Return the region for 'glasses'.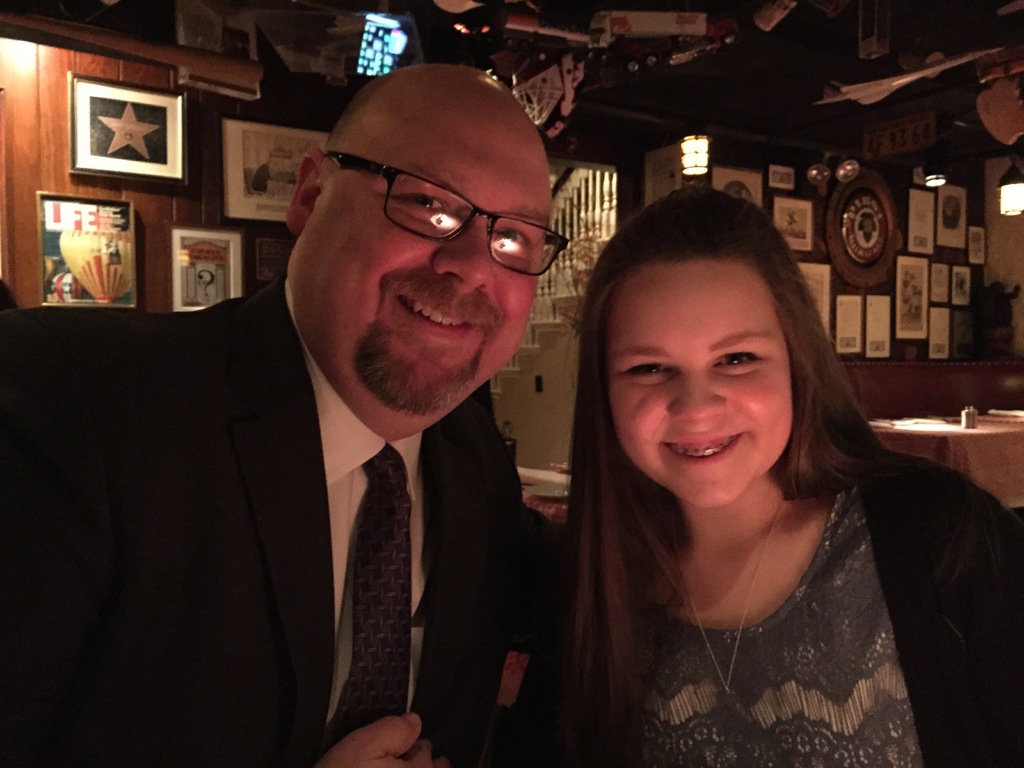
[316,147,571,281].
